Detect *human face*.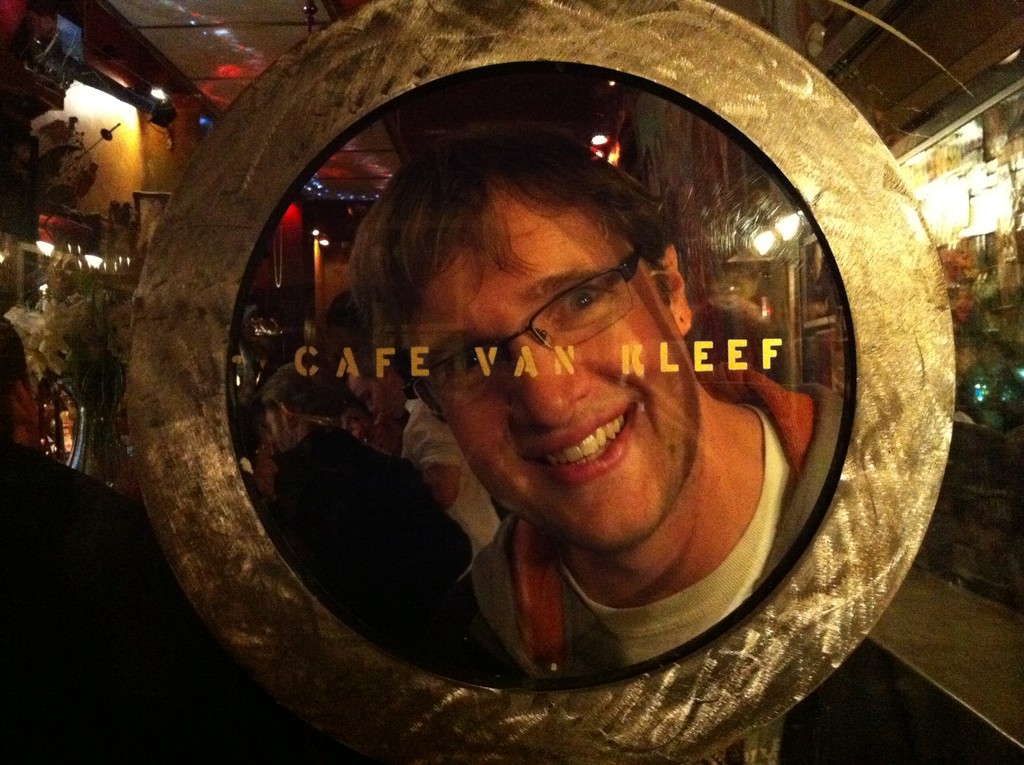
Detected at BBox(348, 375, 404, 430).
